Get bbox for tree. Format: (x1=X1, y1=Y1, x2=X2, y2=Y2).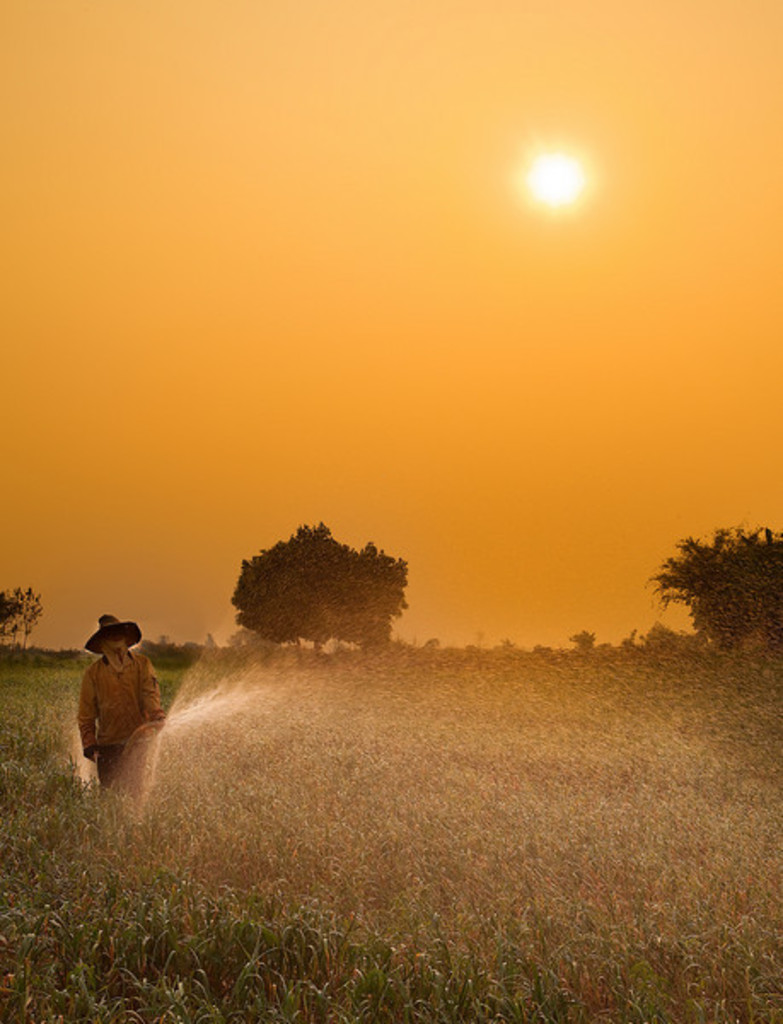
(x1=227, y1=512, x2=420, y2=672).
